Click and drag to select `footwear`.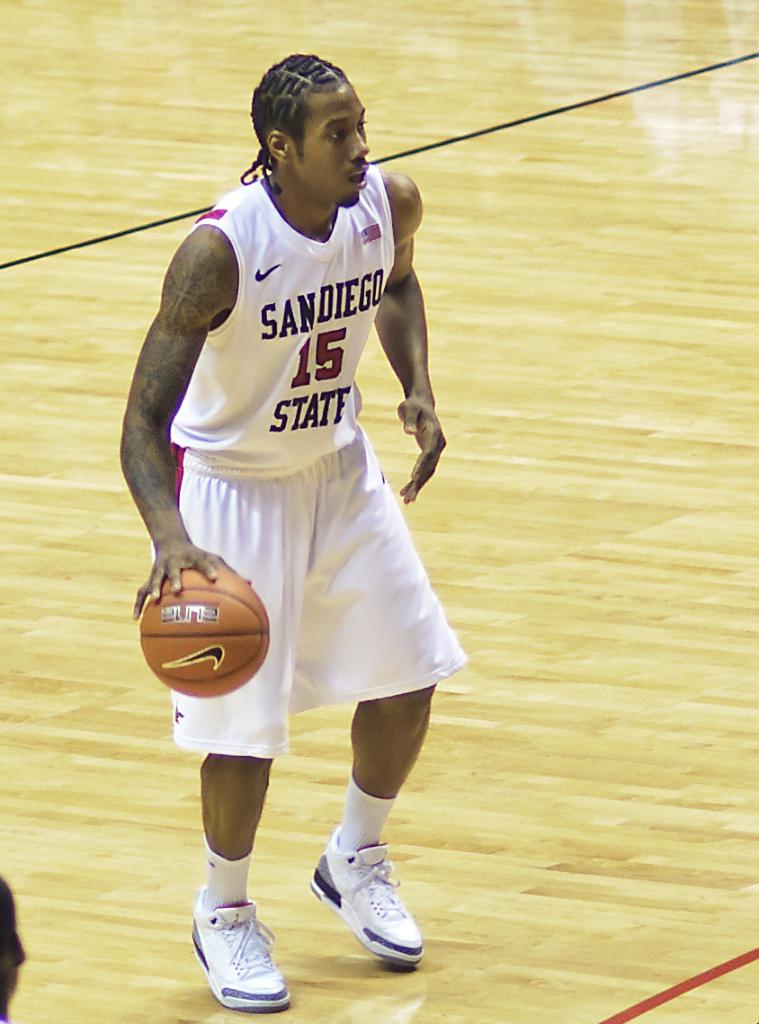
Selection: bbox=(183, 888, 278, 1010).
